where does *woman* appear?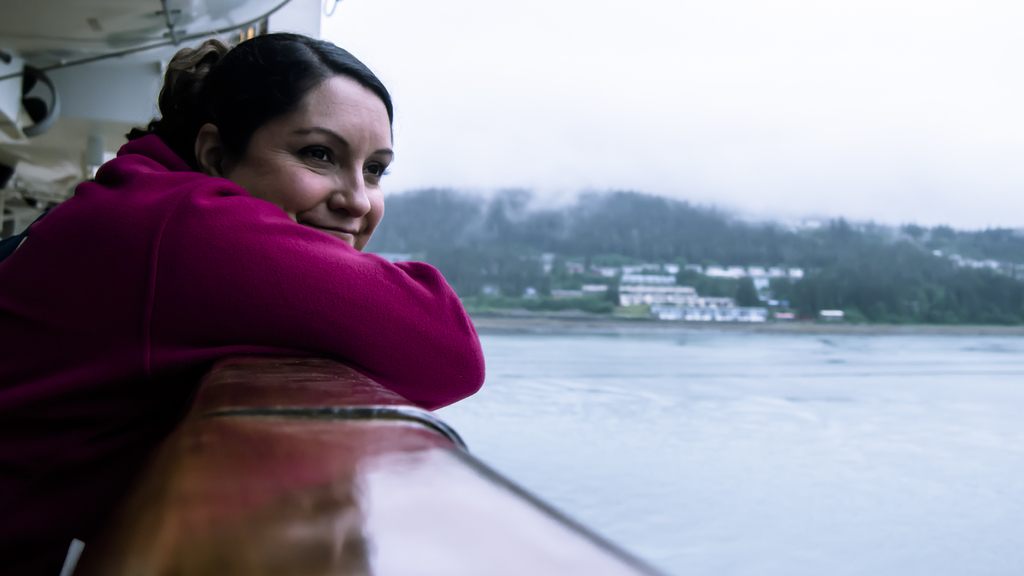
Appears at 0, 29, 490, 575.
